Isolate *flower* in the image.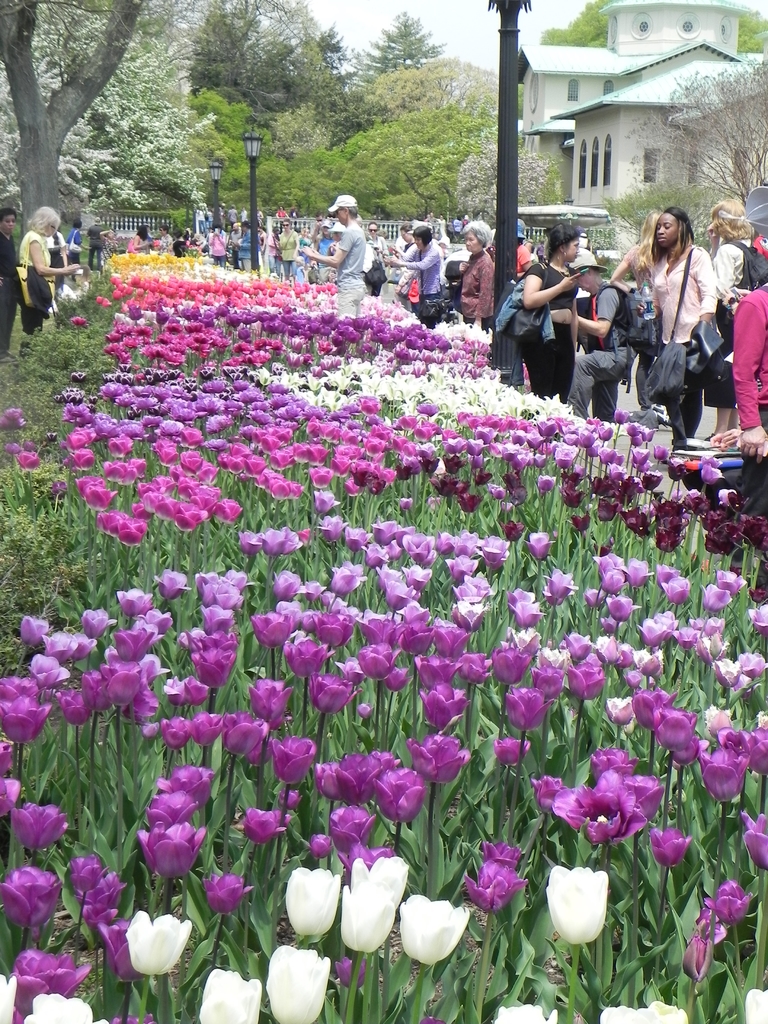
Isolated region: (left=545, top=865, right=608, bottom=946).
